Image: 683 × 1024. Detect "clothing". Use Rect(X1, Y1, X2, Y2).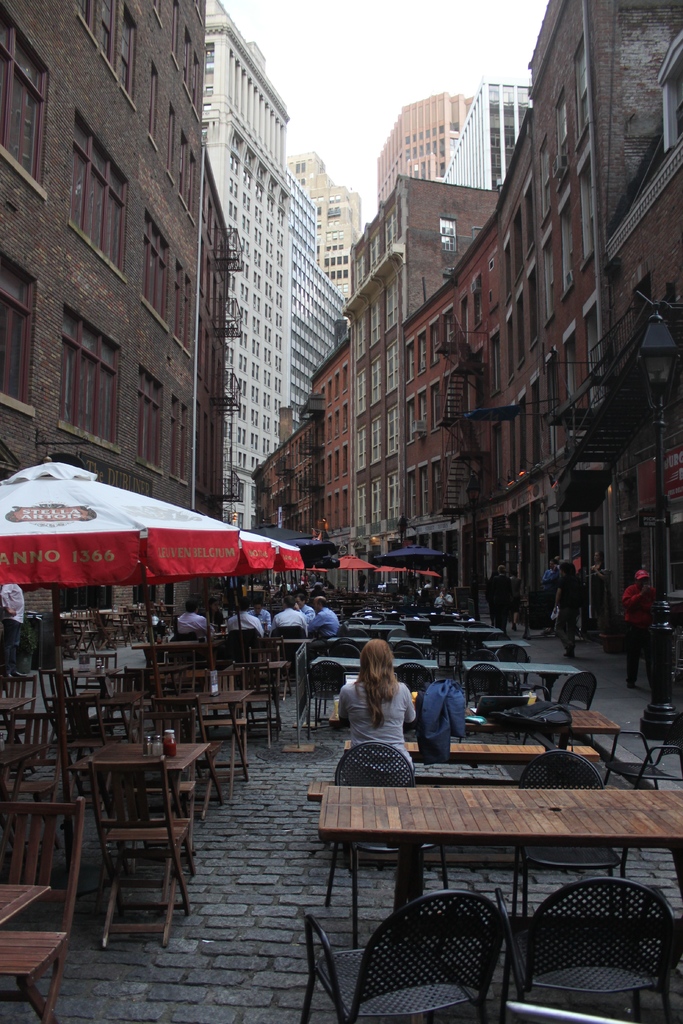
Rect(277, 606, 306, 628).
